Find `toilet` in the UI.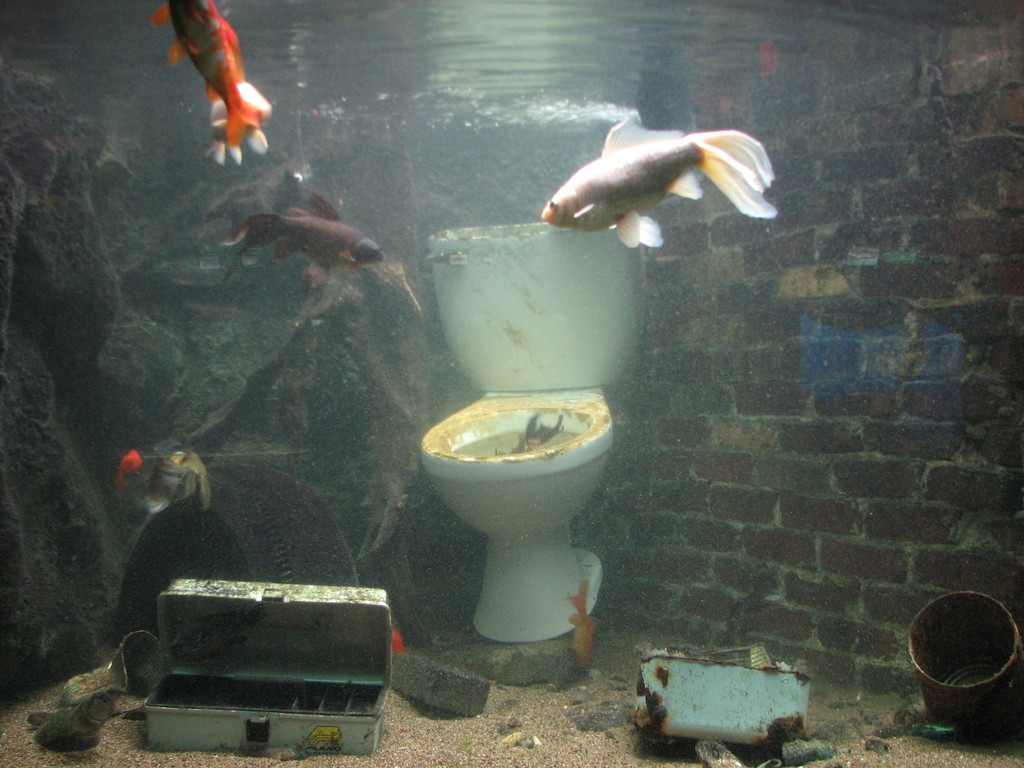
UI element at region(424, 387, 634, 643).
